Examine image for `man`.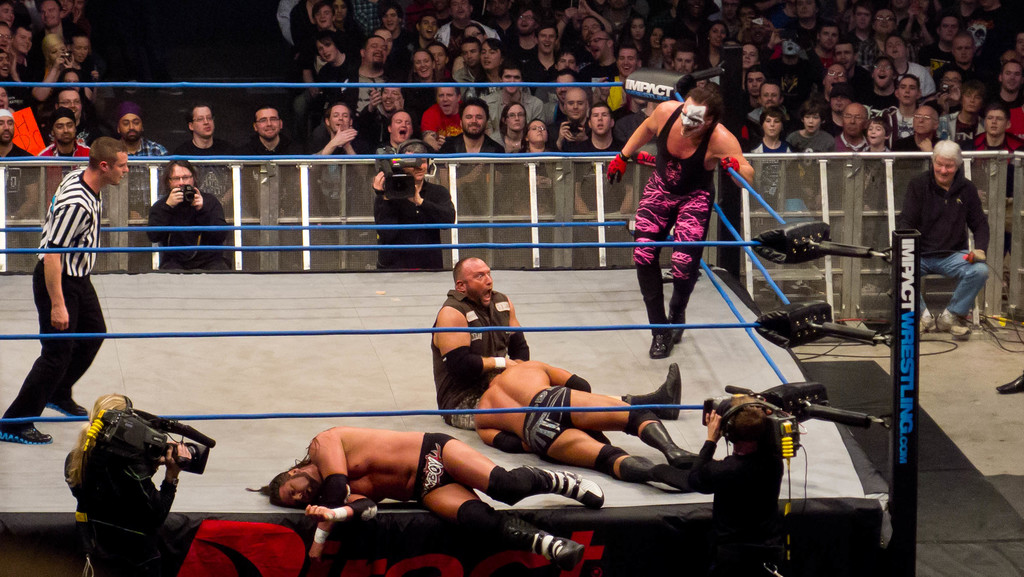
Examination result: x1=767, y1=30, x2=818, y2=115.
